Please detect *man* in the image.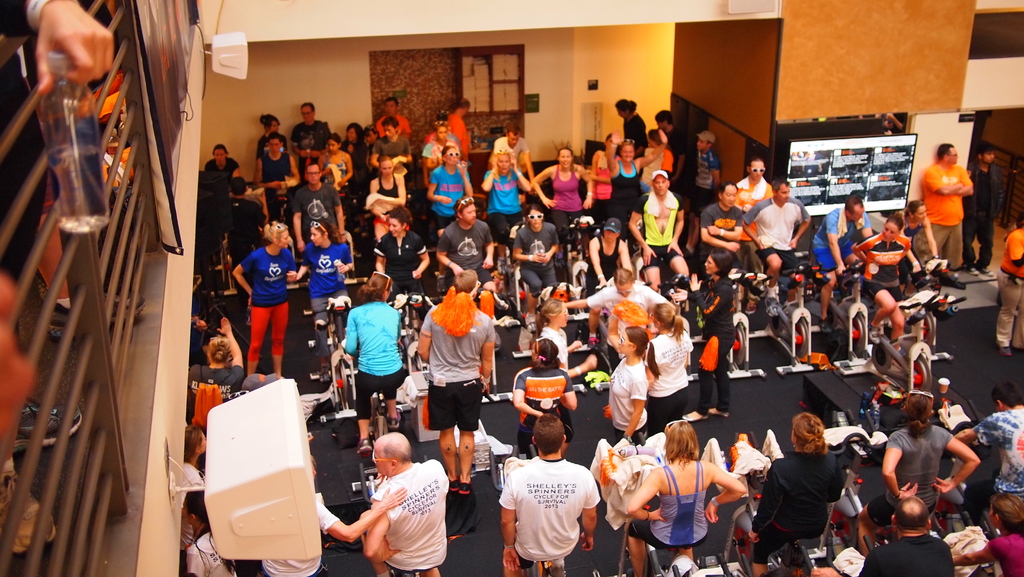
[left=255, top=133, right=299, bottom=199].
